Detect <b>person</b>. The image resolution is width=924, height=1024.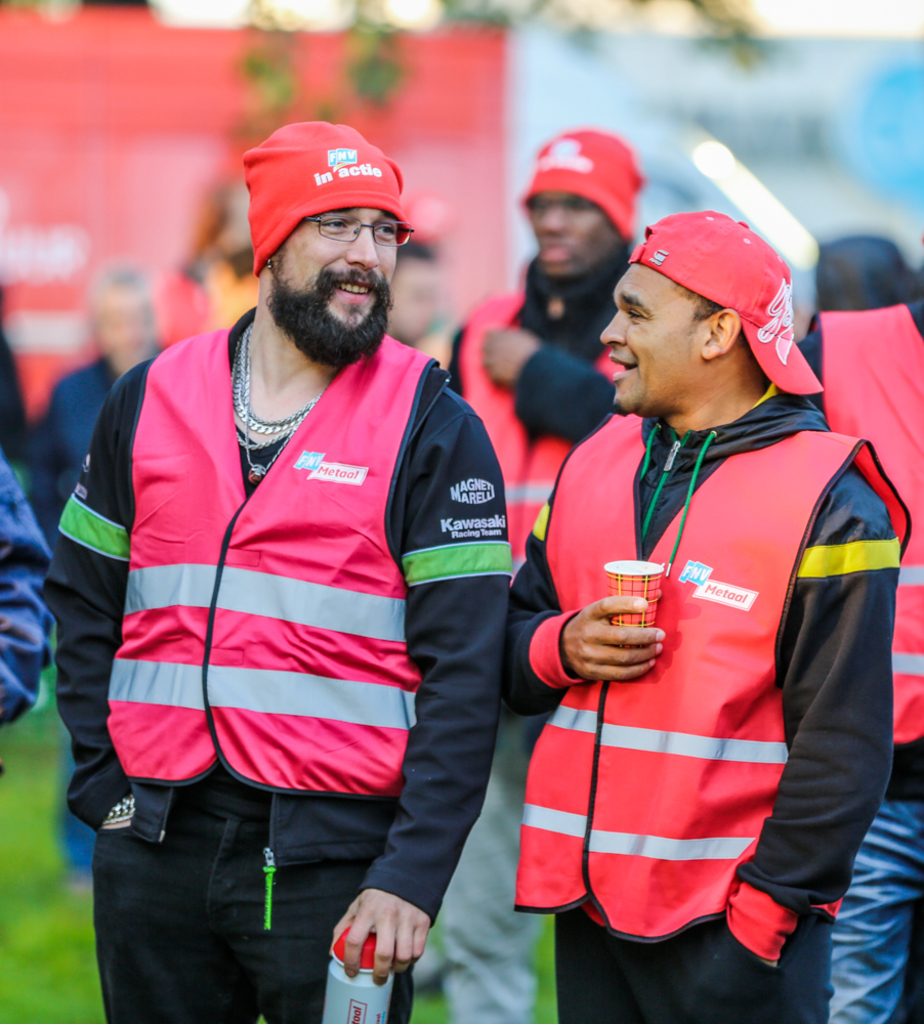
{"x1": 769, "y1": 236, "x2": 923, "y2": 1023}.
